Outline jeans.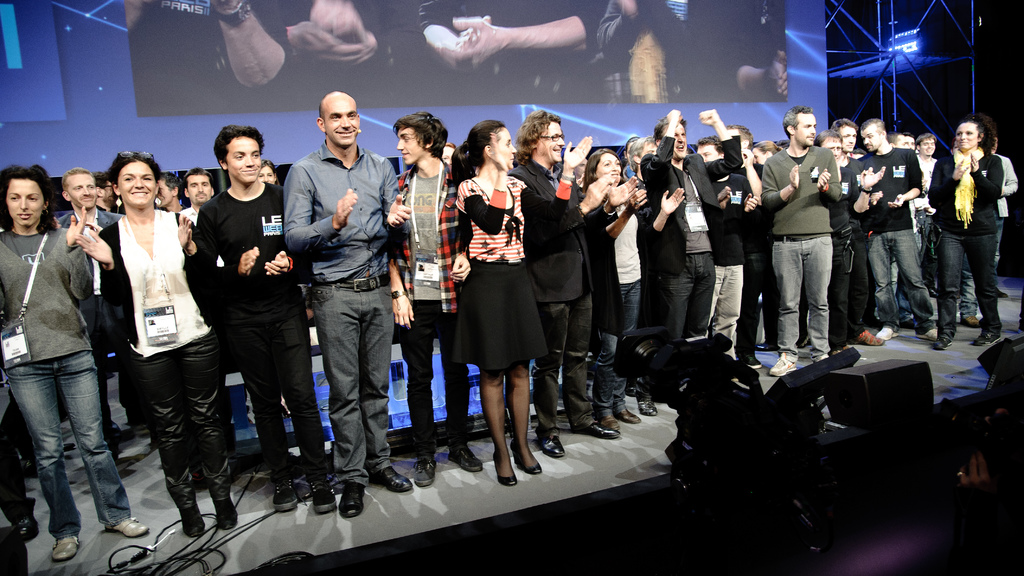
Outline: (994,221,1003,292).
